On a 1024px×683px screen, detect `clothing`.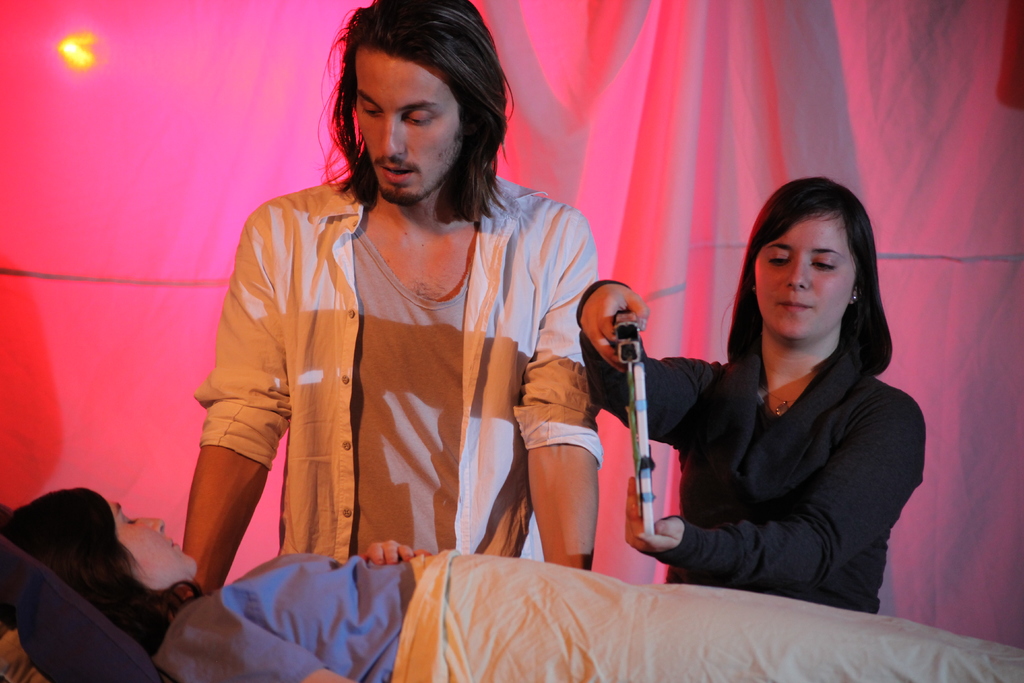
crop(152, 552, 1023, 682).
